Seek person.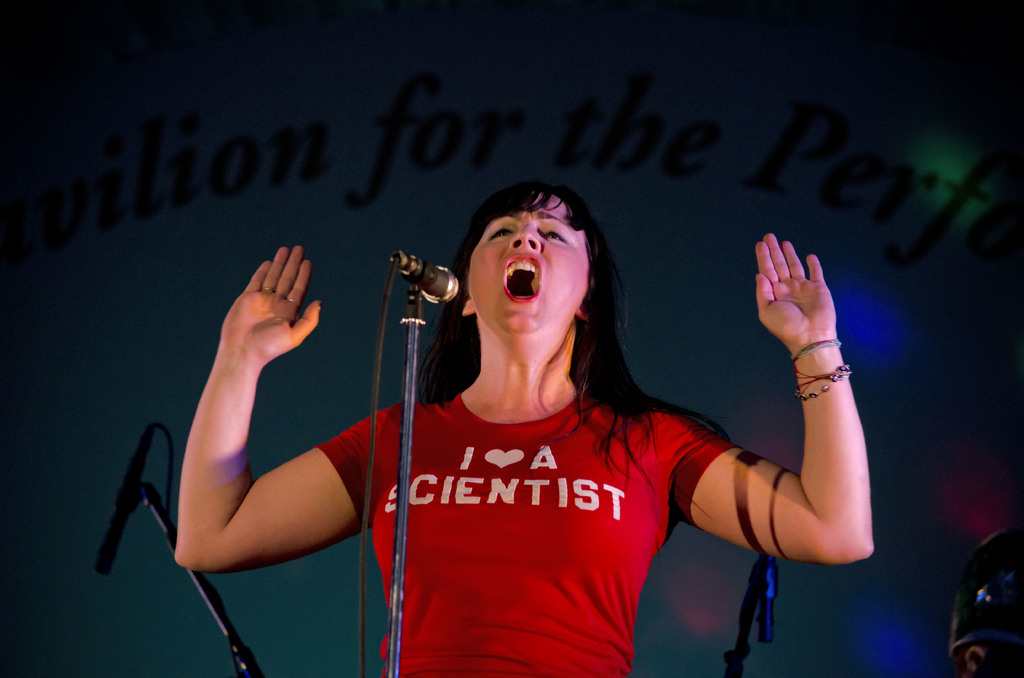
select_region(220, 182, 821, 677).
